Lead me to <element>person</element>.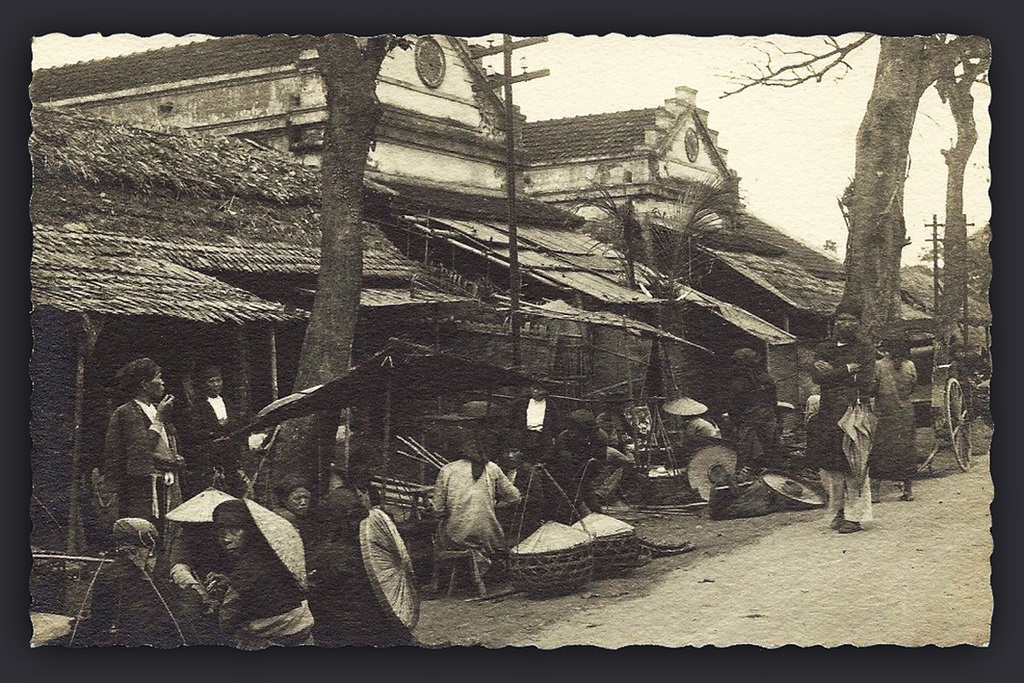
Lead to Rect(208, 495, 321, 656).
